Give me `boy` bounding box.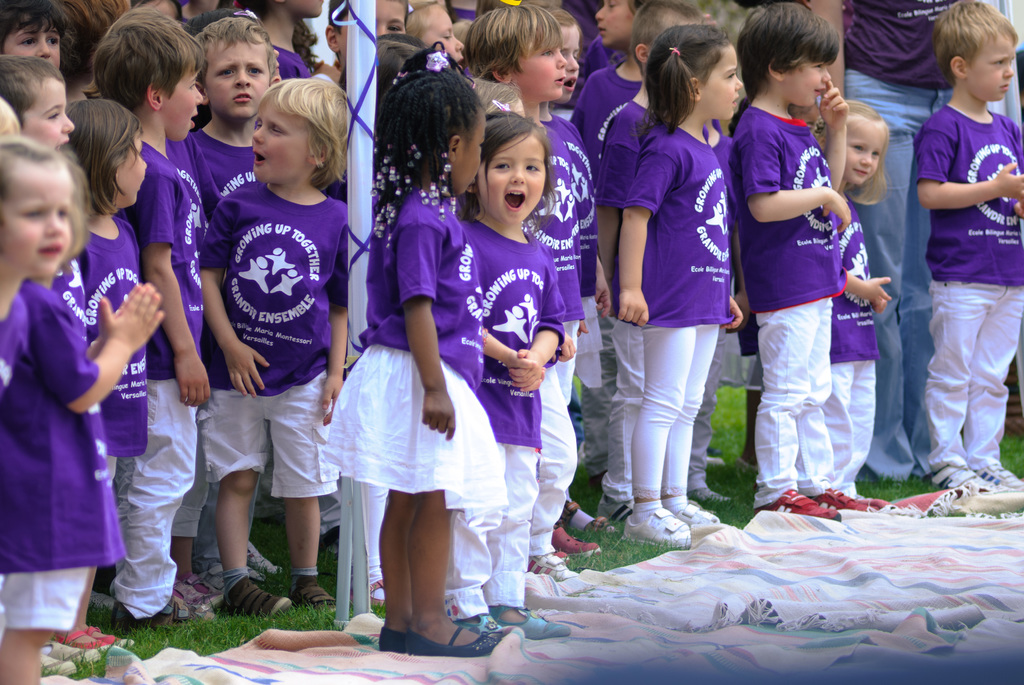
bbox(327, 0, 413, 90).
